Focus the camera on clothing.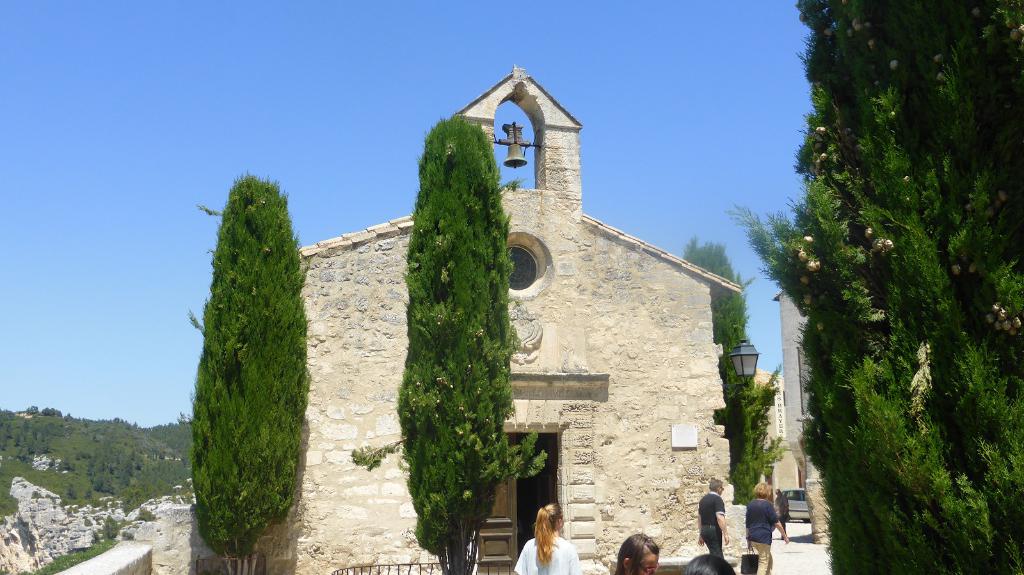
Focus region: {"x1": 696, "y1": 481, "x2": 740, "y2": 563}.
